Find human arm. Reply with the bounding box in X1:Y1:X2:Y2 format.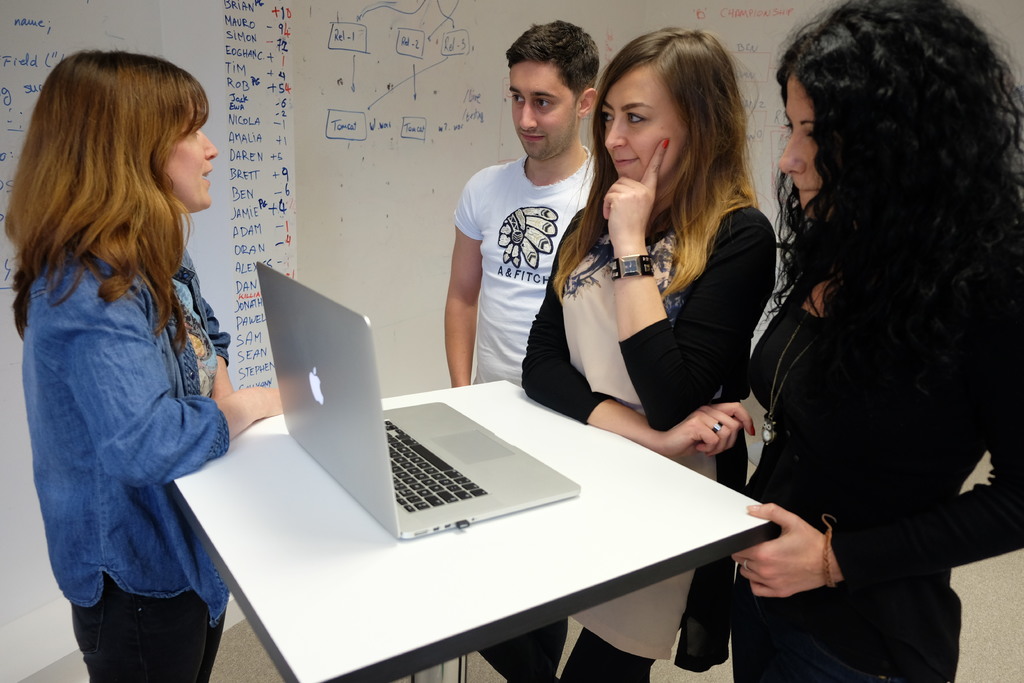
749:372:1023:602.
